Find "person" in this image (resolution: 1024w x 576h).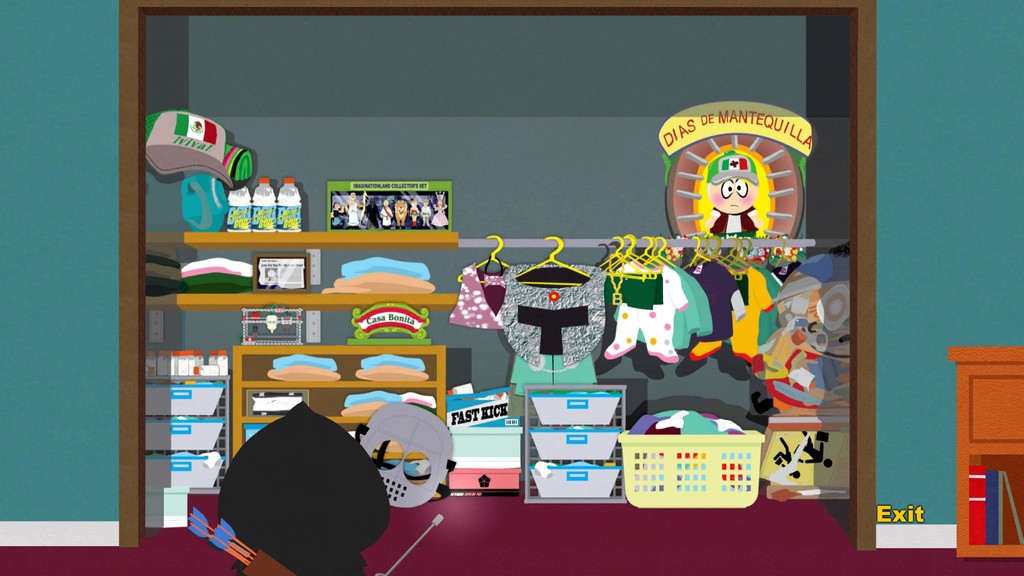
locate(433, 192, 452, 231).
